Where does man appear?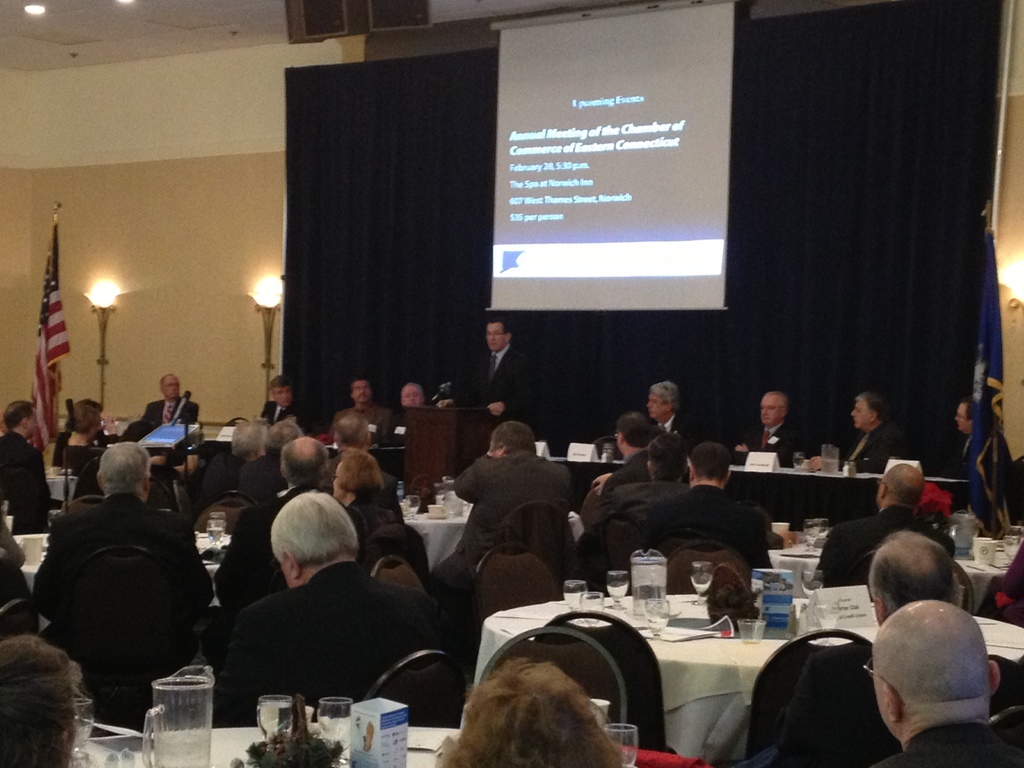
Appears at [438,323,537,420].
